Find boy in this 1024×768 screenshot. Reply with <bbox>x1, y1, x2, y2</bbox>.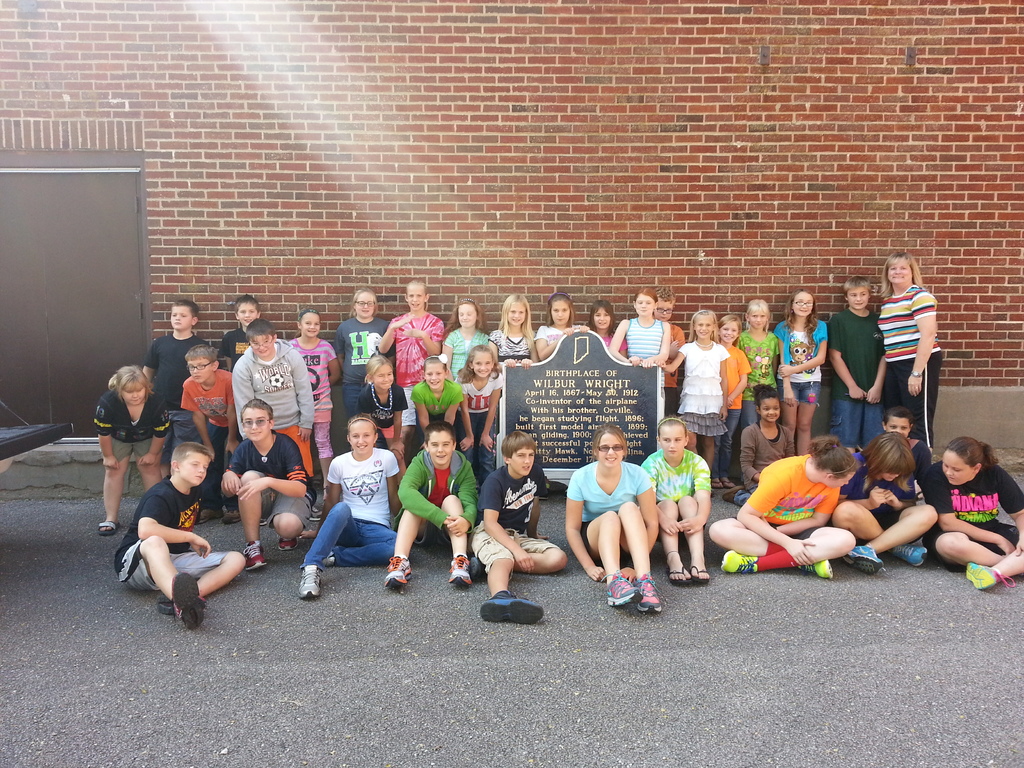
<bbox>141, 301, 211, 477</bbox>.
